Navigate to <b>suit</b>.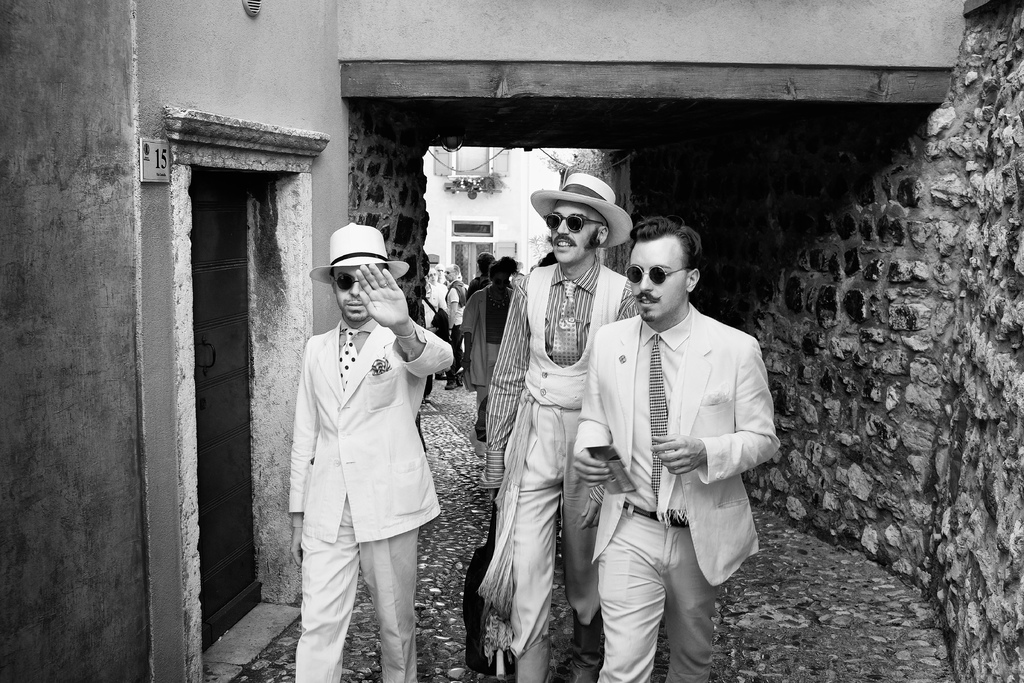
Navigation target: left=422, top=282, right=446, bottom=395.
